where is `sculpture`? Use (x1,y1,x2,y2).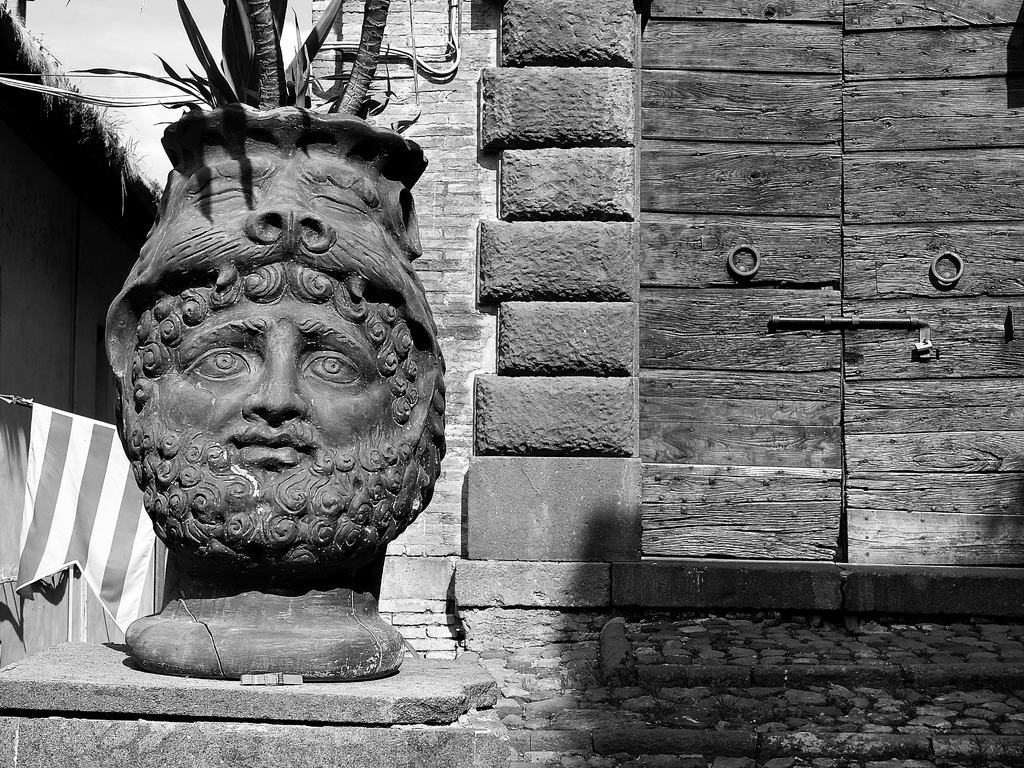
(90,97,444,689).
